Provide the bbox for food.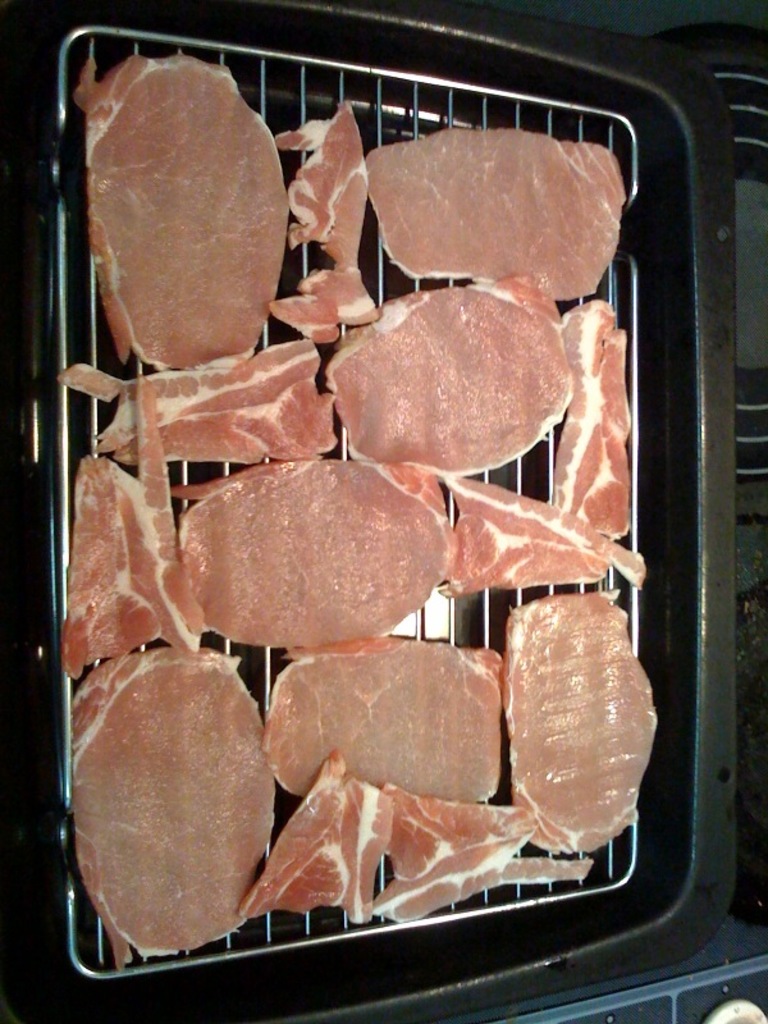
rect(234, 751, 392, 922).
